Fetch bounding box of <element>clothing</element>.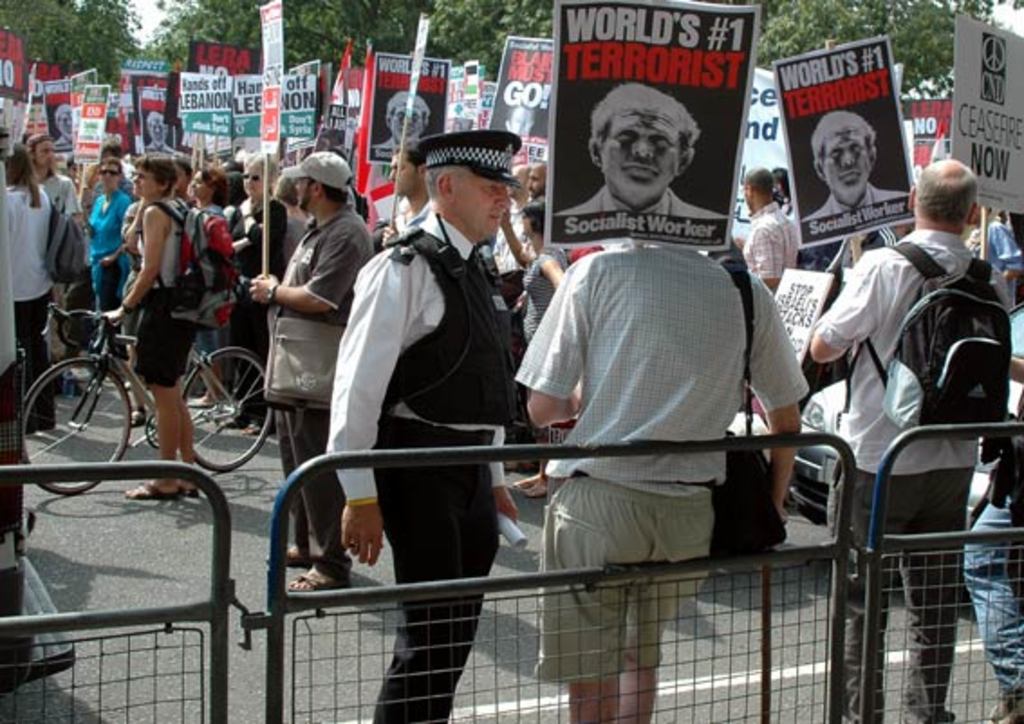
Bbox: 500:191:533:276.
